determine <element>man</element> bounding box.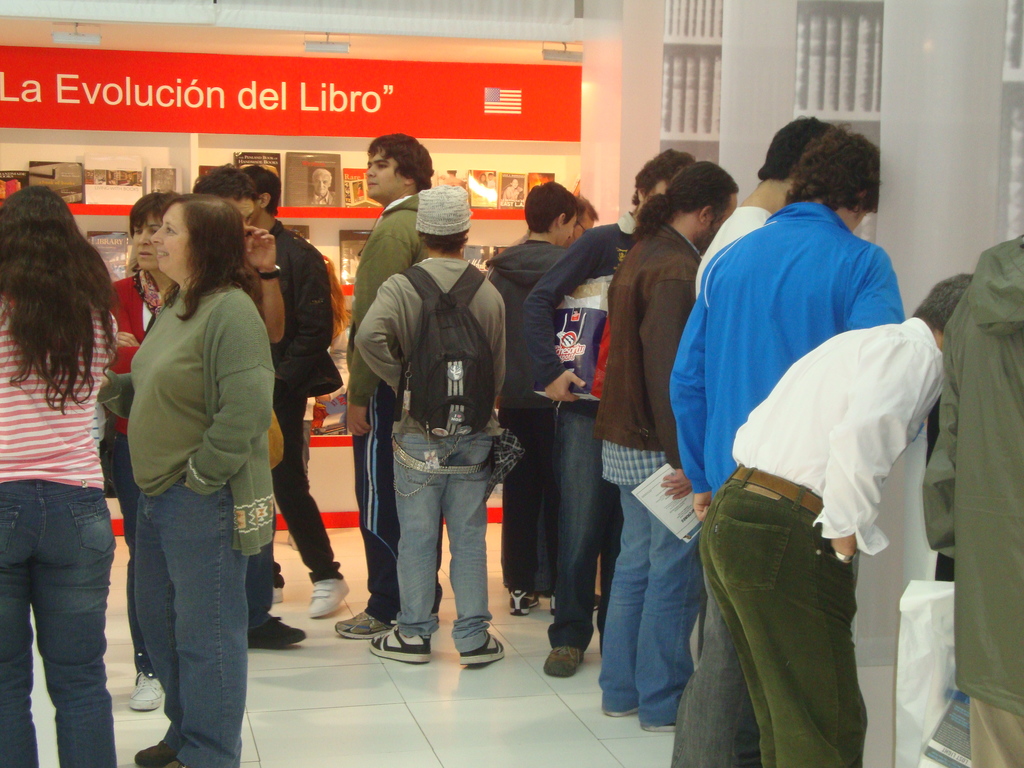
Determined: x1=562 y1=193 x2=603 y2=246.
